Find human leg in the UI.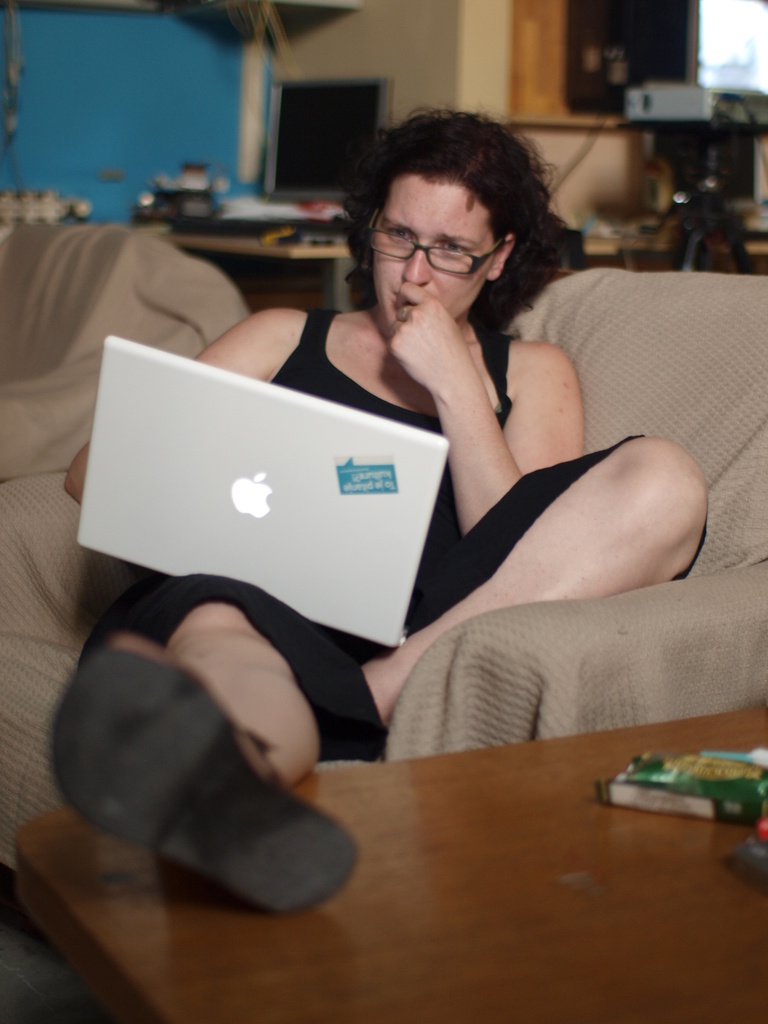
UI element at {"left": 52, "top": 600, "right": 360, "bottom": 921}.
